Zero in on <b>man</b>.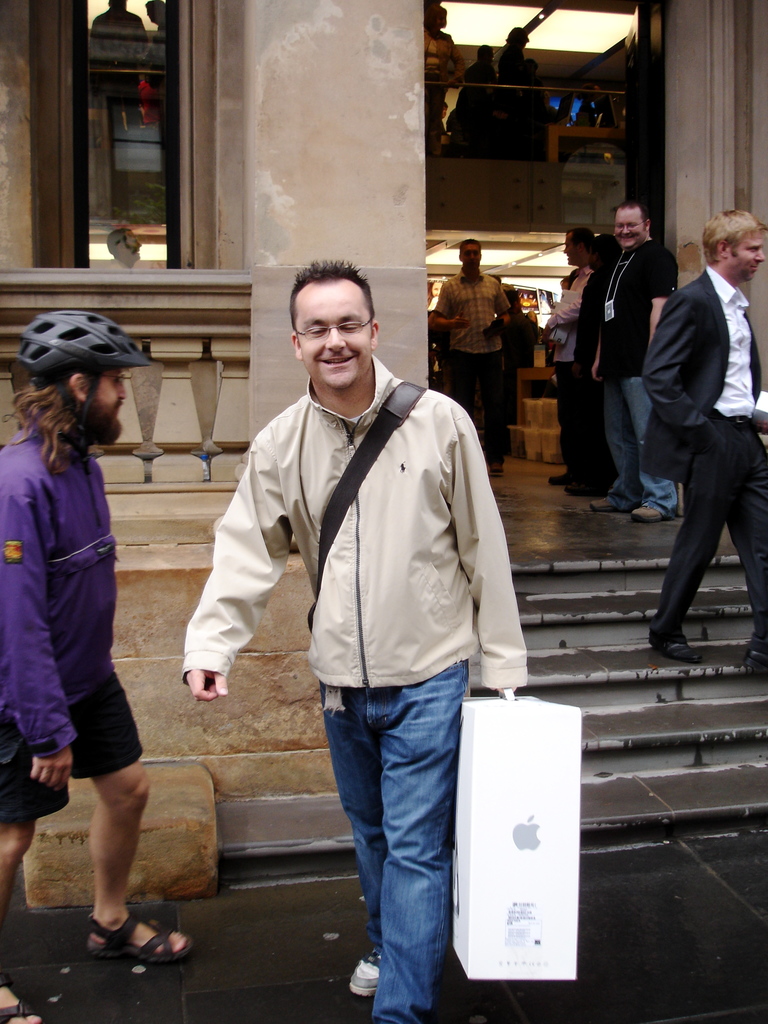
Zeroed in: detection(0, 308, 191, 1023).
